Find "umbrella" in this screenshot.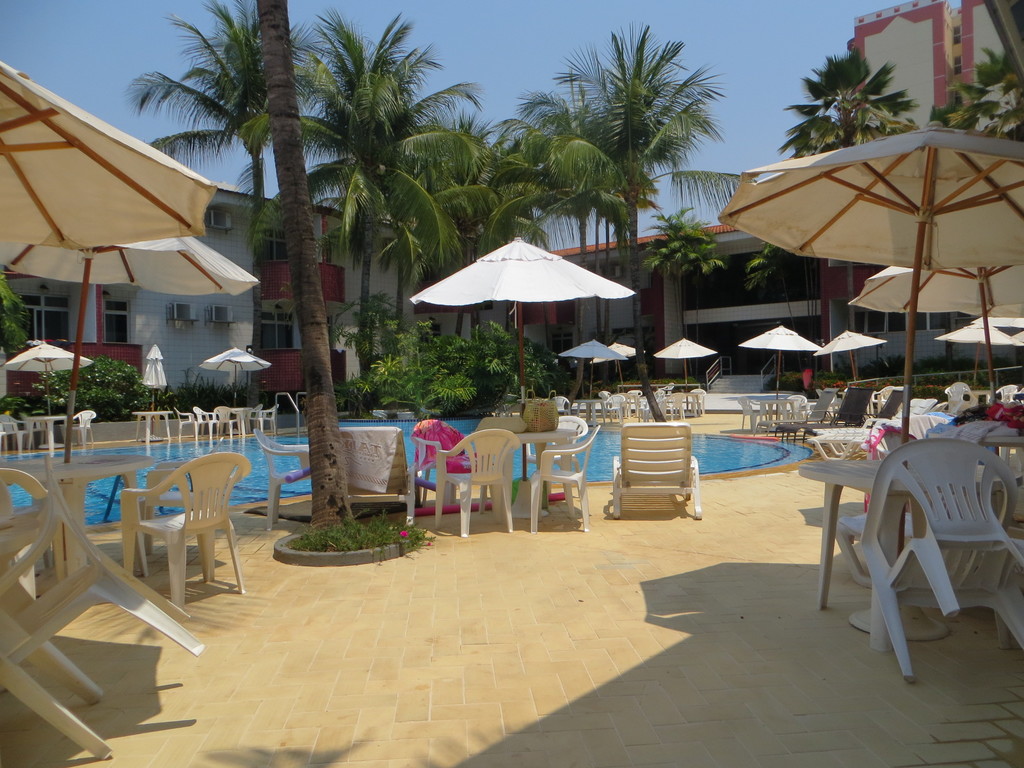
The bounding box for "umbrella" is (404,229,637,428).
